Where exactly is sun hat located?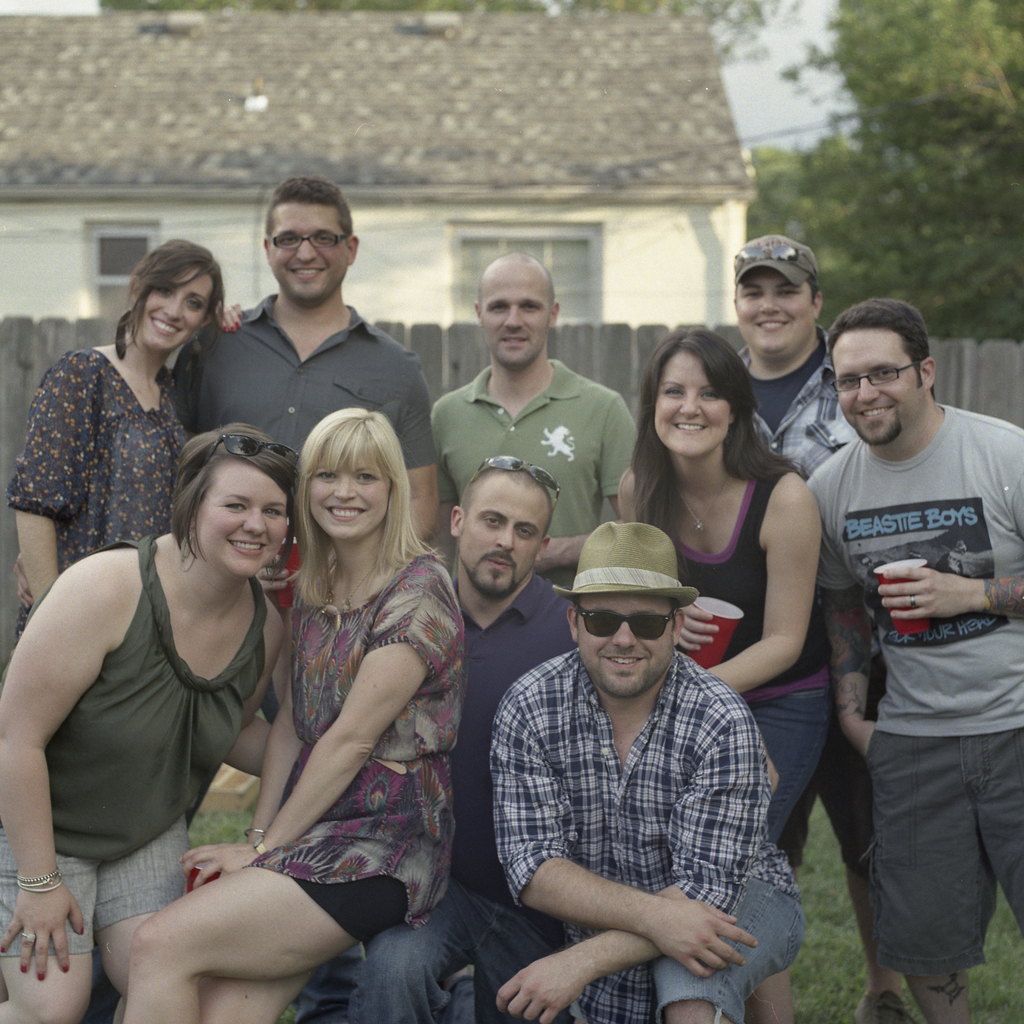
Its bounding box is left=723, top=237, right=822, bottom=279.
